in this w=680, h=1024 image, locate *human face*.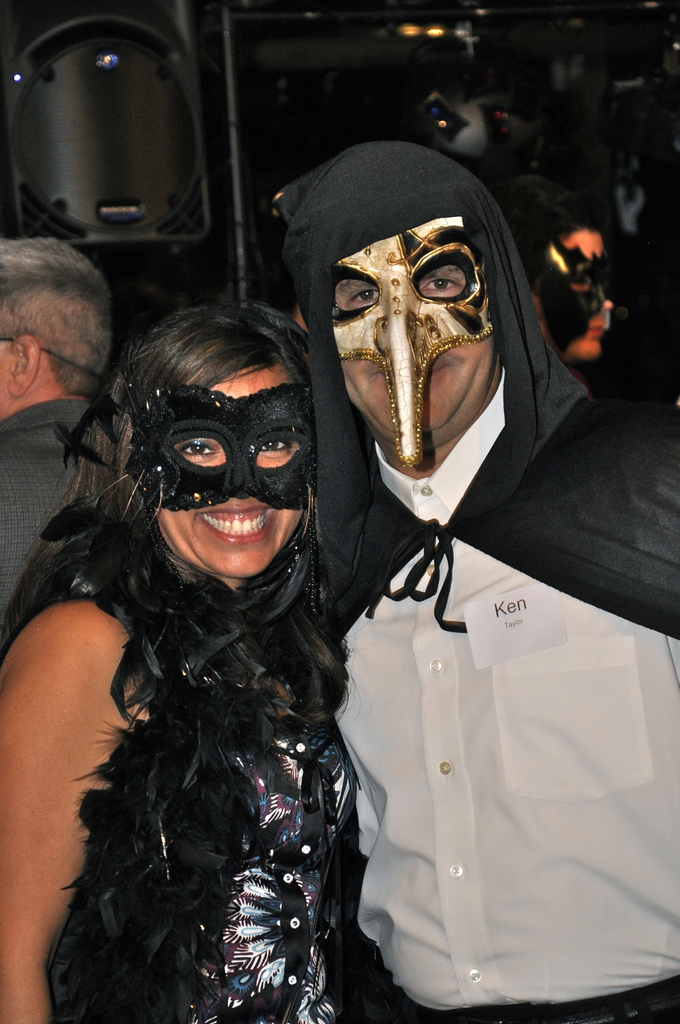
Bounding box: <box>158,367,304,582</box>.
